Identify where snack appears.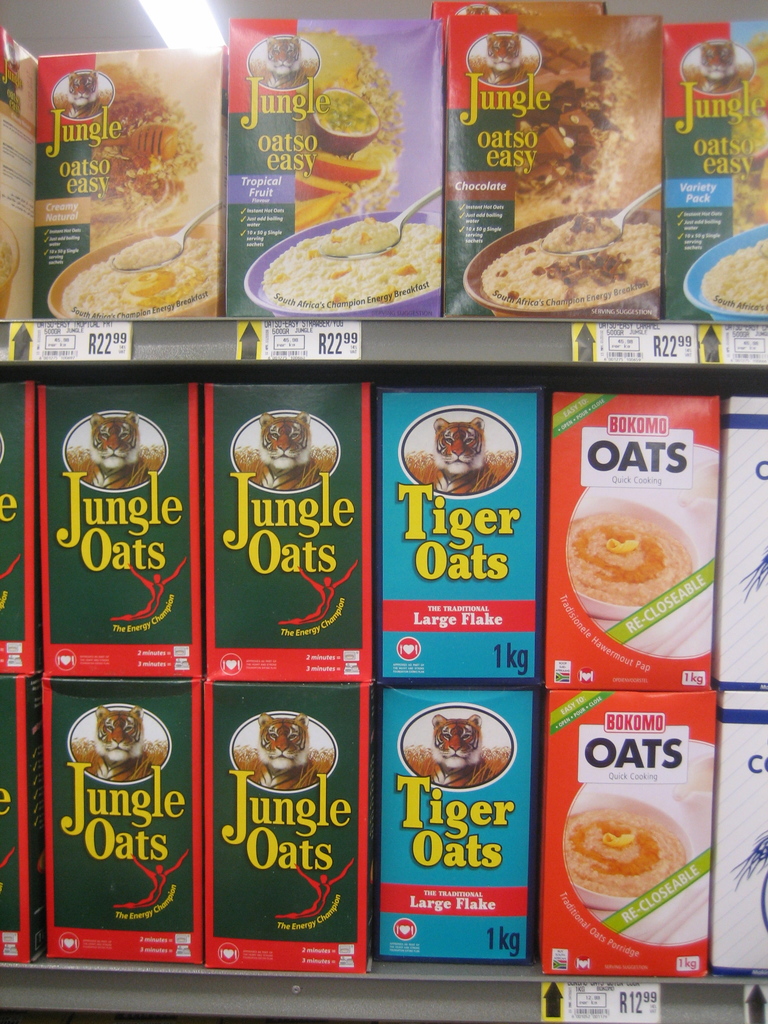
Appears at select_region(566, 810, 682, 899).
